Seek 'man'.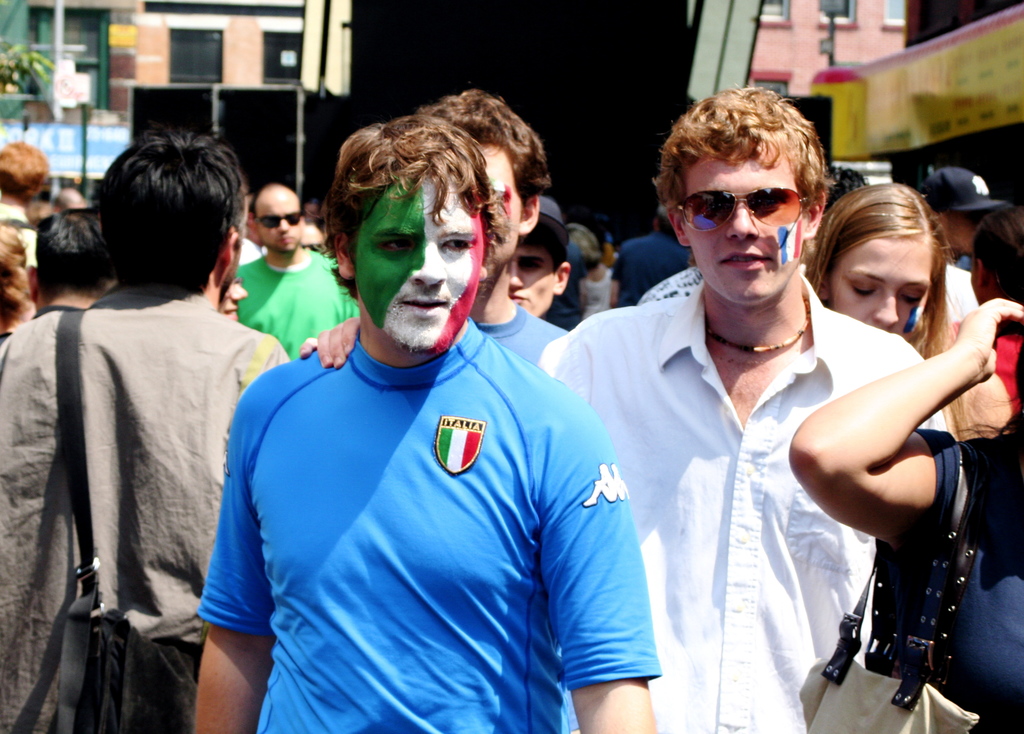
left=299, top=82, right=950, bottom=733.
